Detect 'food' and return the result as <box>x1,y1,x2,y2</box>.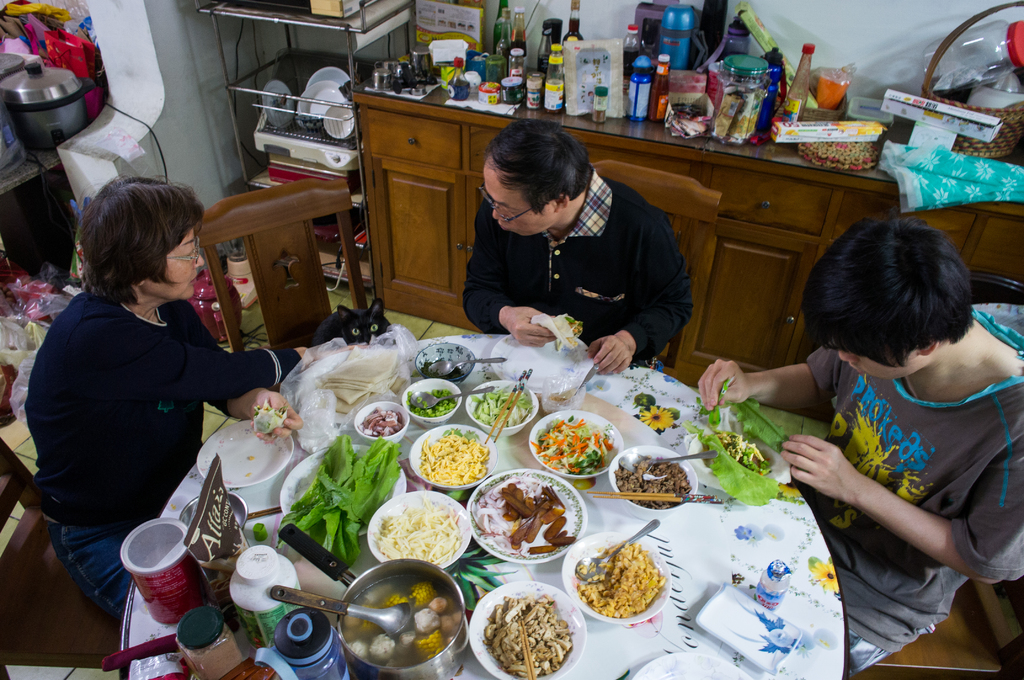
<box>252,521,268,543</box>.
